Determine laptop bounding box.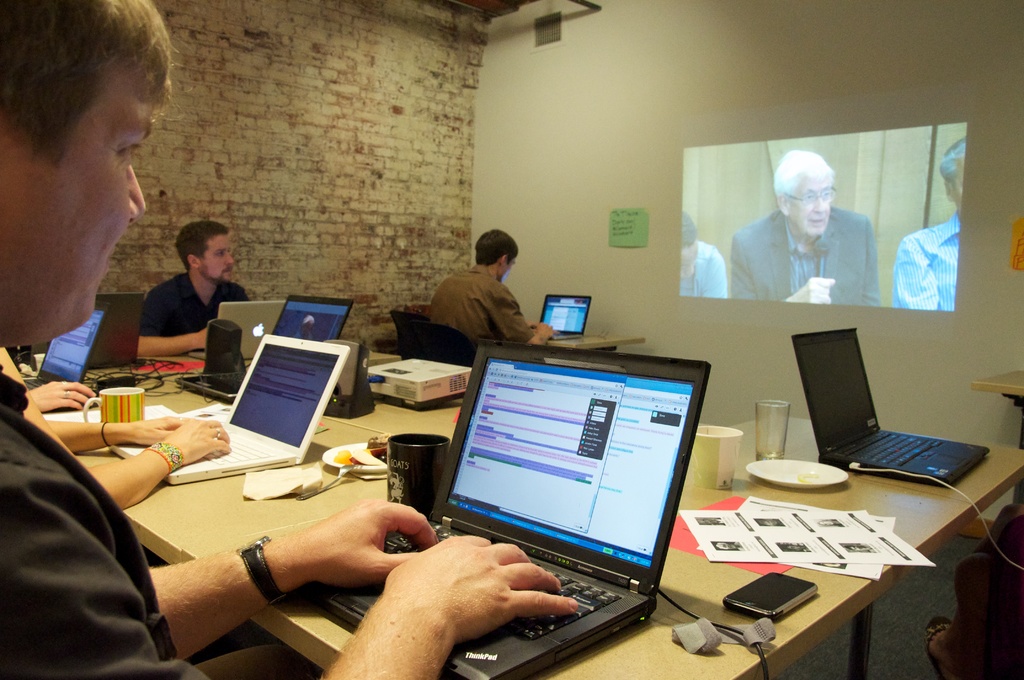
Determined: bbox(189, 300, 286, 357).
